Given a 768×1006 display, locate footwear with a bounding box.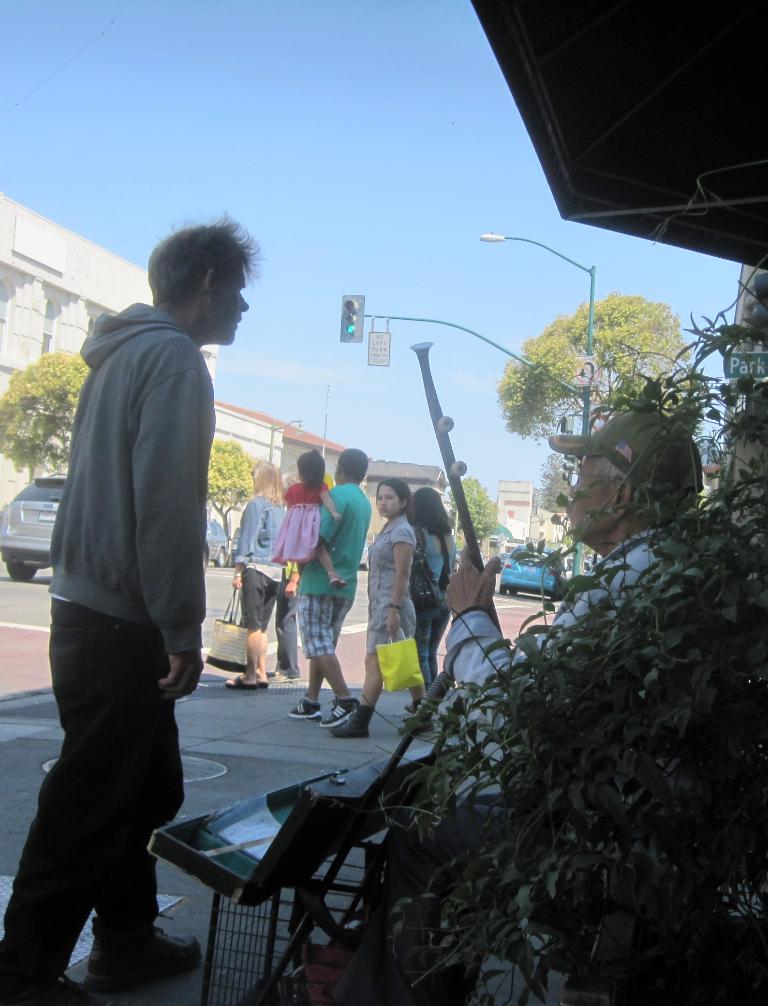
Located: l=0, t=977, r=85, b=1005.
